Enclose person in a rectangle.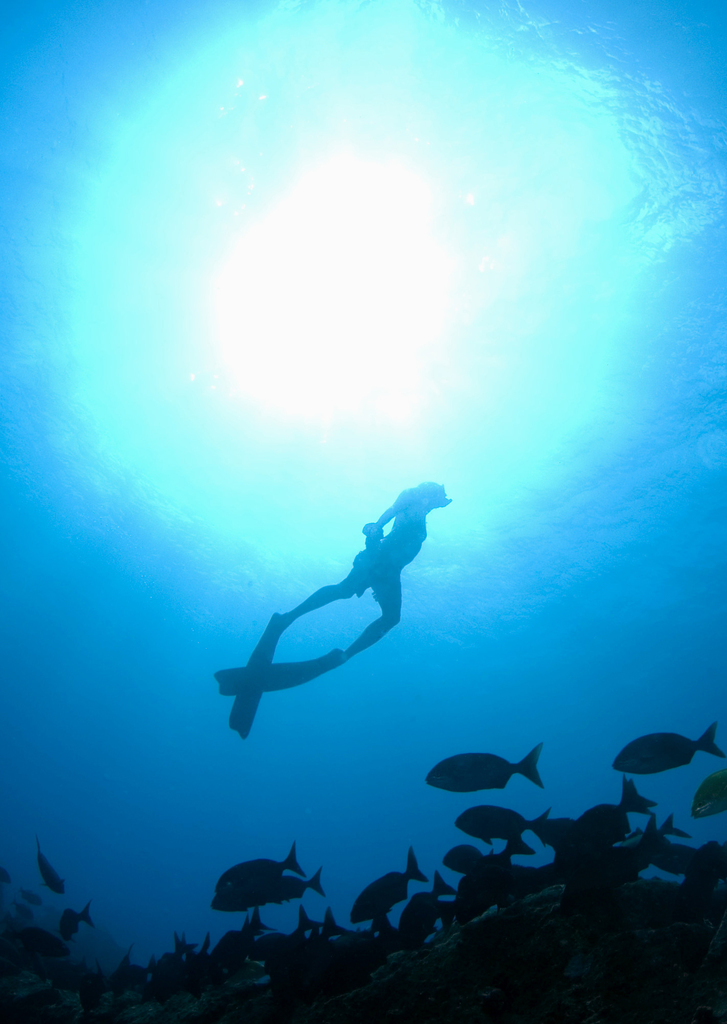
rect(213, 481, 452, 740).
